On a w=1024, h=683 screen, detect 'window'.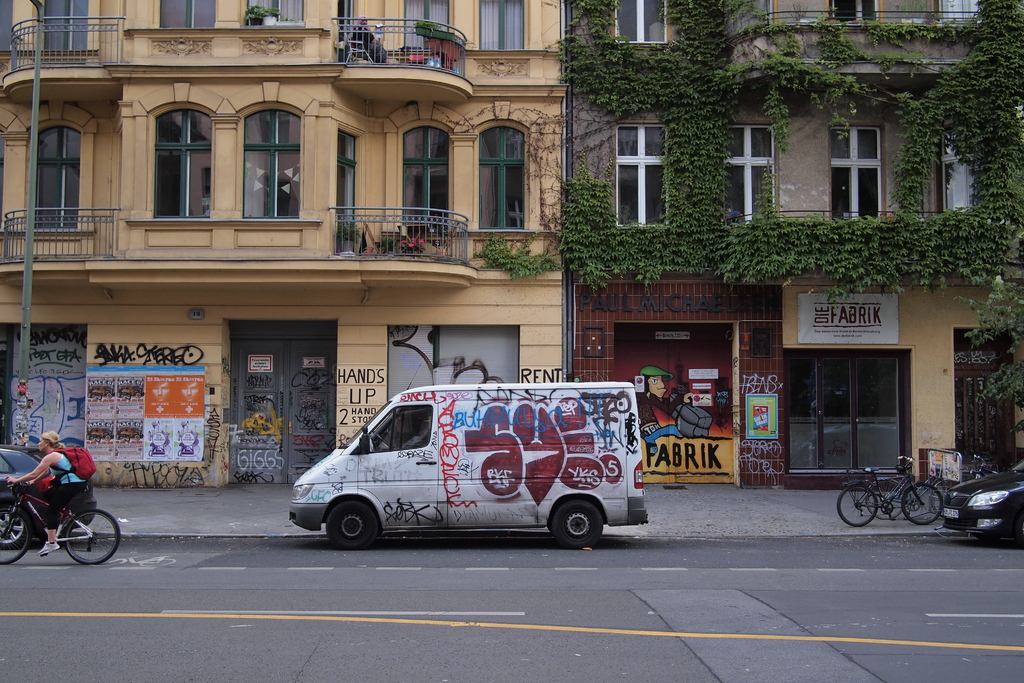
crop(930, 122, 987, 221).
